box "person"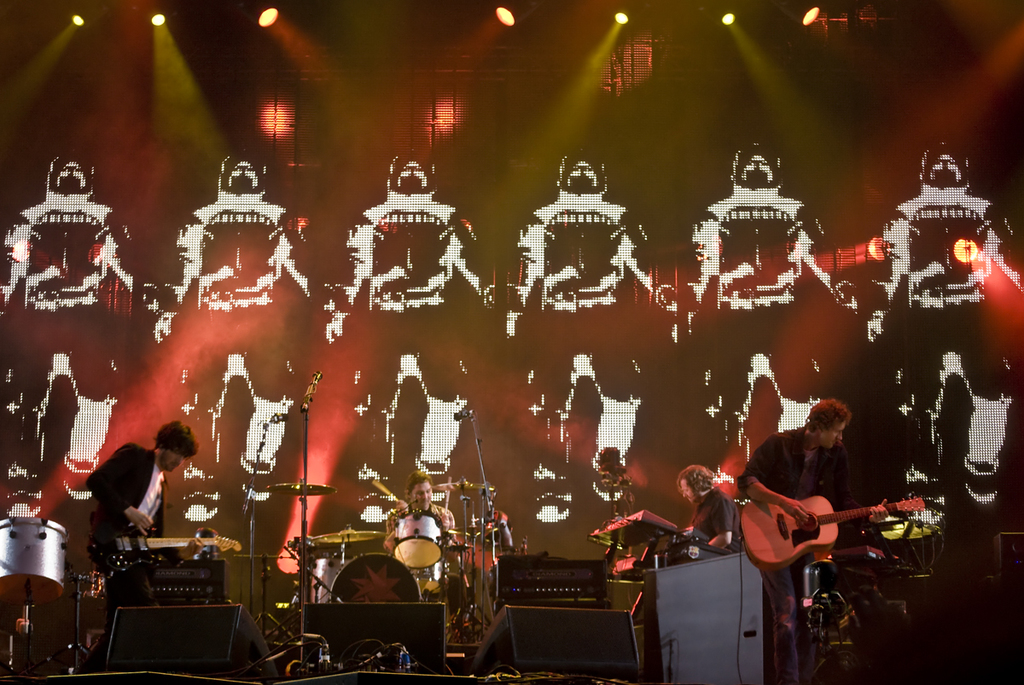
80/421/207/637
